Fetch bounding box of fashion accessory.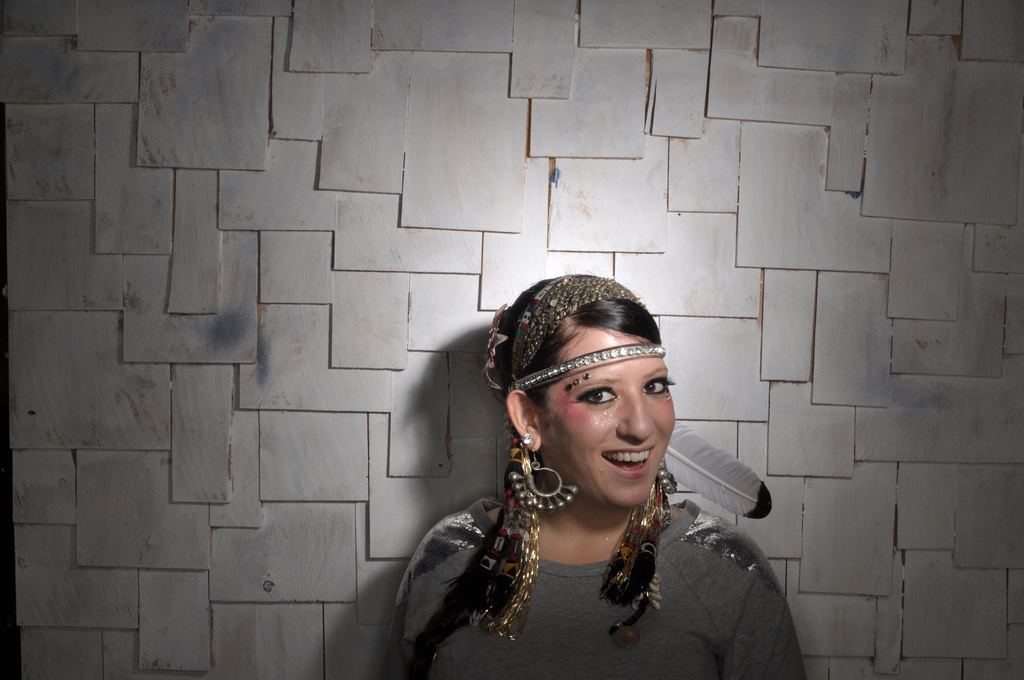
Bbox: <region>599, 463, 679, 651</region>.
